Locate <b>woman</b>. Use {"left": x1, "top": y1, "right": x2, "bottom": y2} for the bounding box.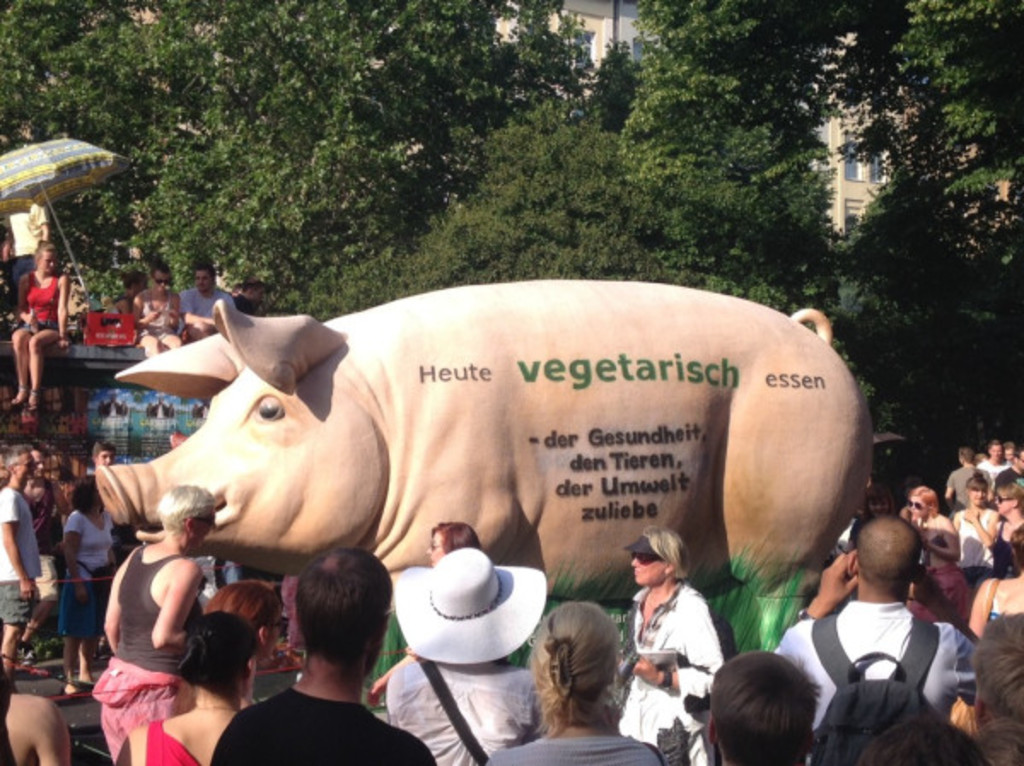
{"left": 969, "top": 525, "right": 1022, "bottom": 638}.
